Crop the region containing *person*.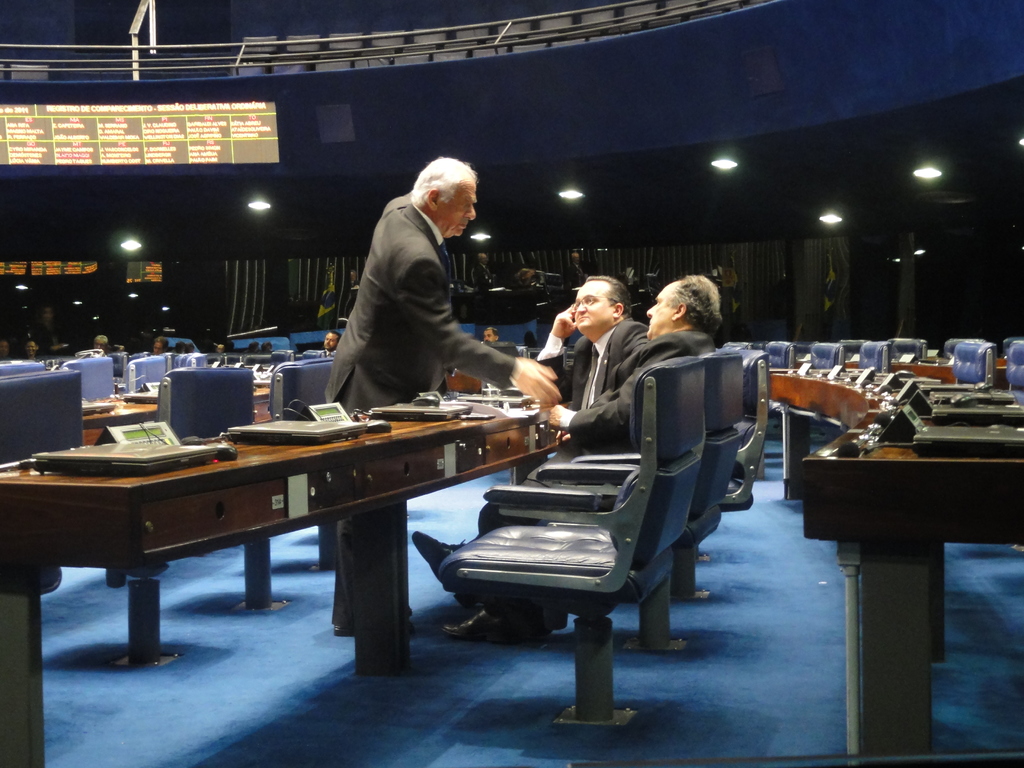
Crop region: 37:306:67:358.
